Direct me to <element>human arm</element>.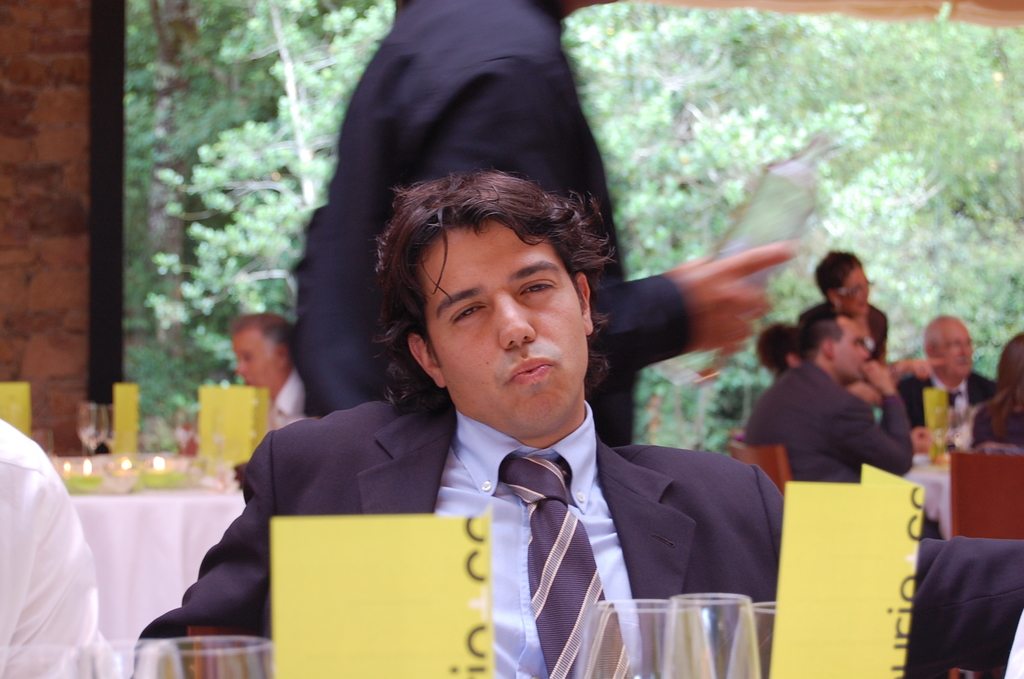
Direction: 0,495,118,678.
